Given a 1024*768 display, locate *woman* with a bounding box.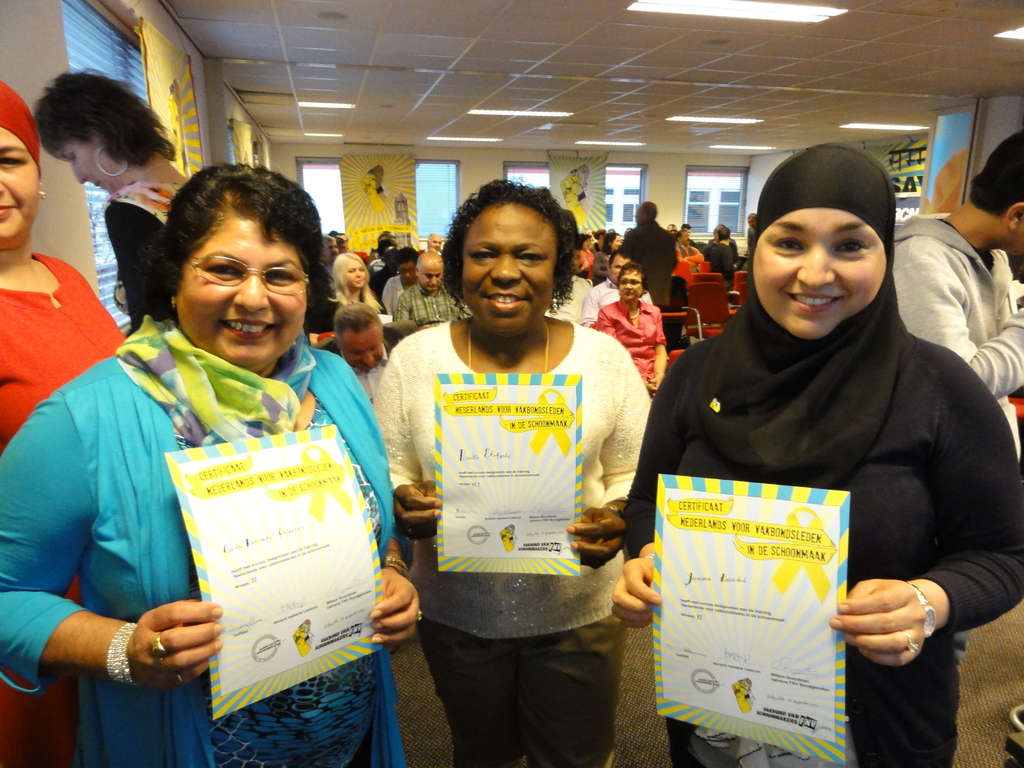
Located: 378,204,651,702.
